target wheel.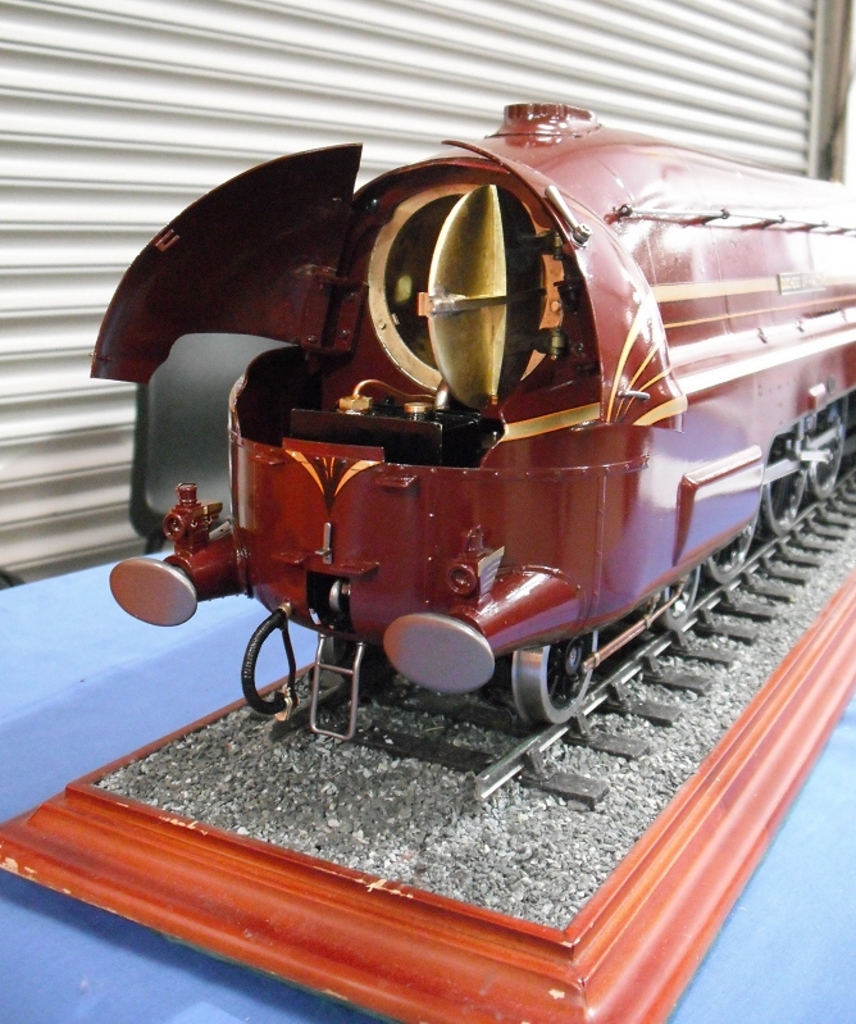
Target region: 704 514 759 582.
